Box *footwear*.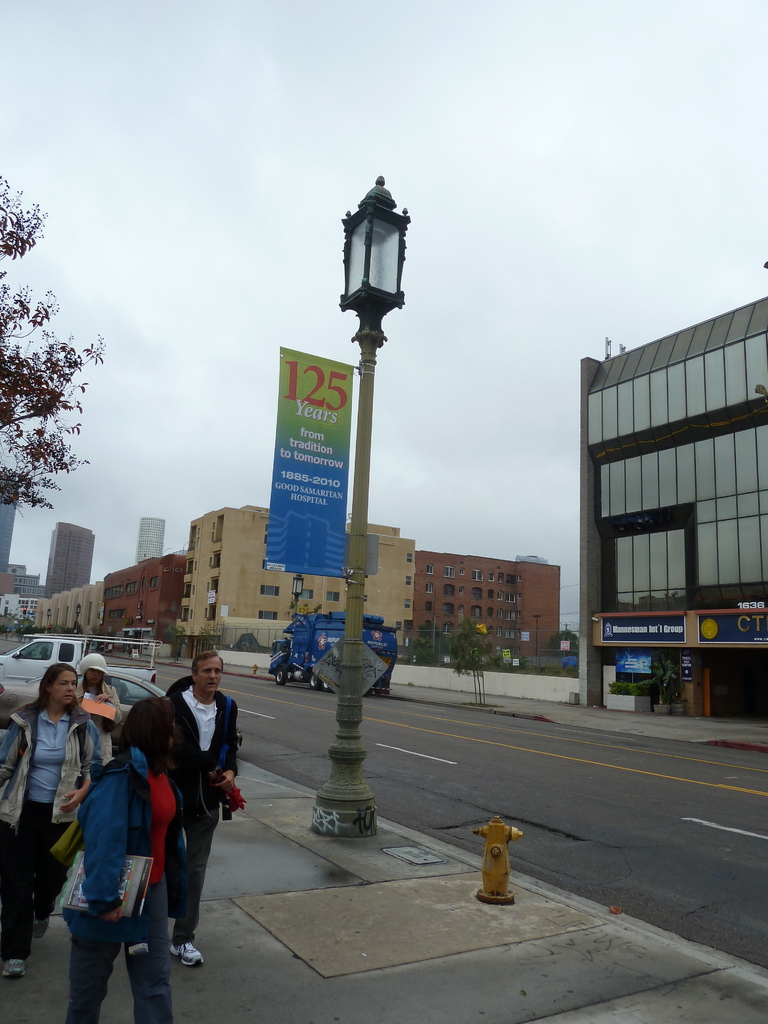
select_region(30, 913, 56, 942).
